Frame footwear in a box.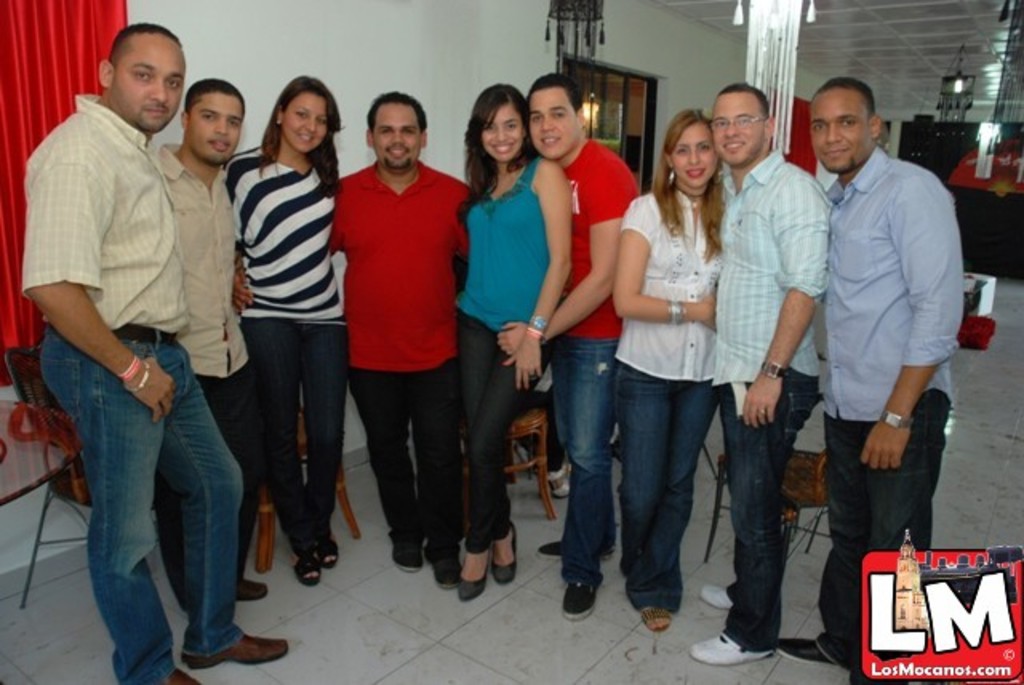
l=429, t=536, r=466, b=591.
